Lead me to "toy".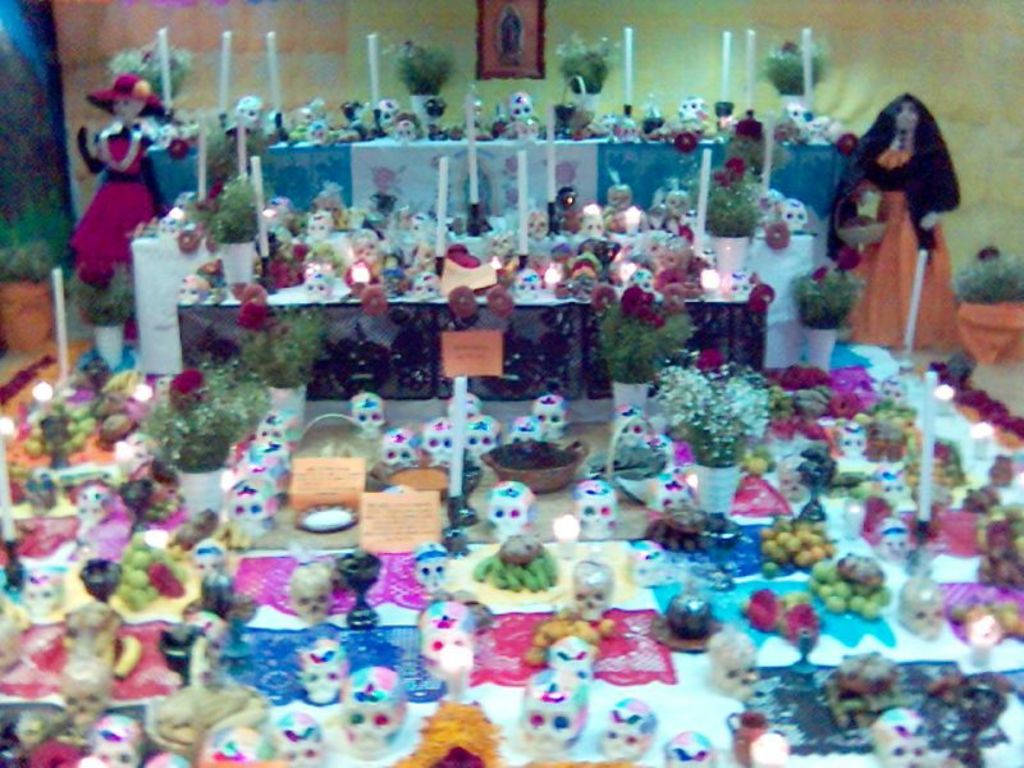
Lead to pyautogui.locateOnScreen(466, 481, 531, 571).
